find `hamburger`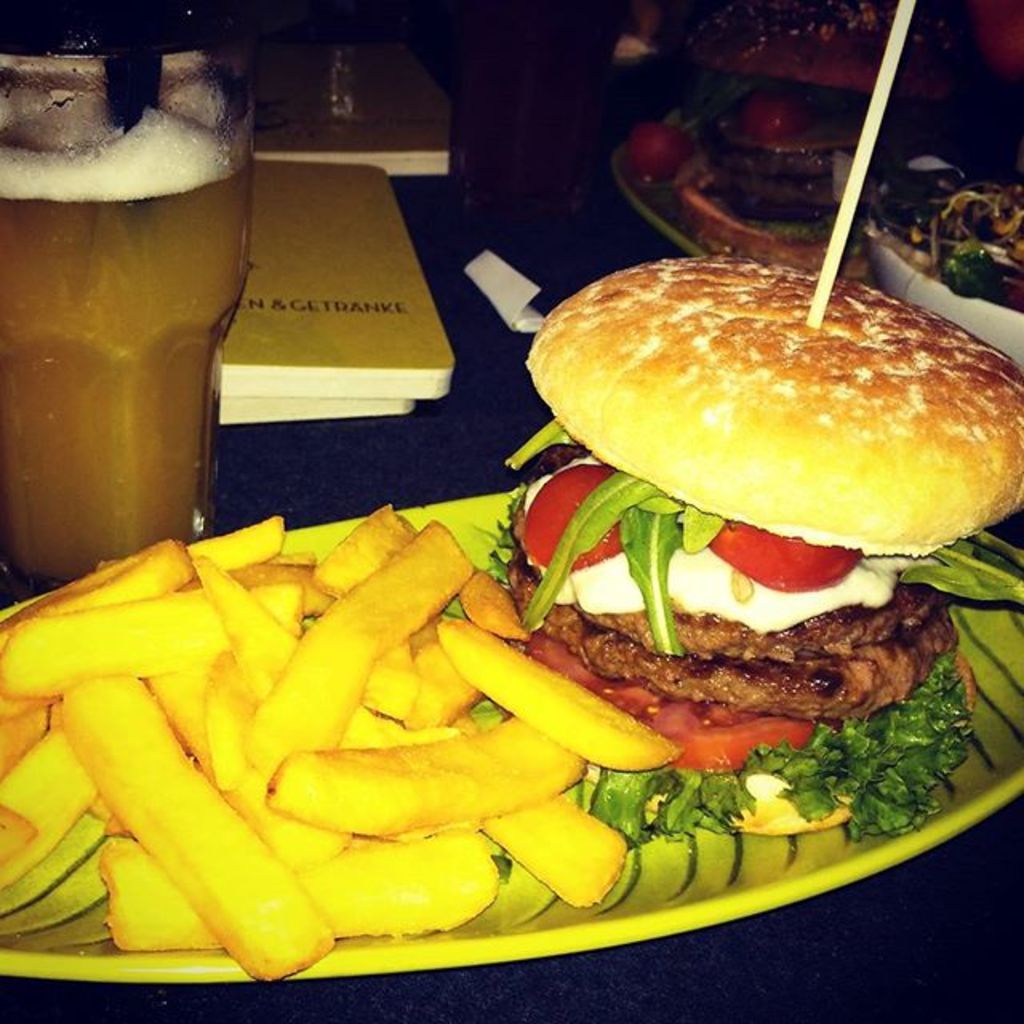
<box>493,256,1022,843</box>
